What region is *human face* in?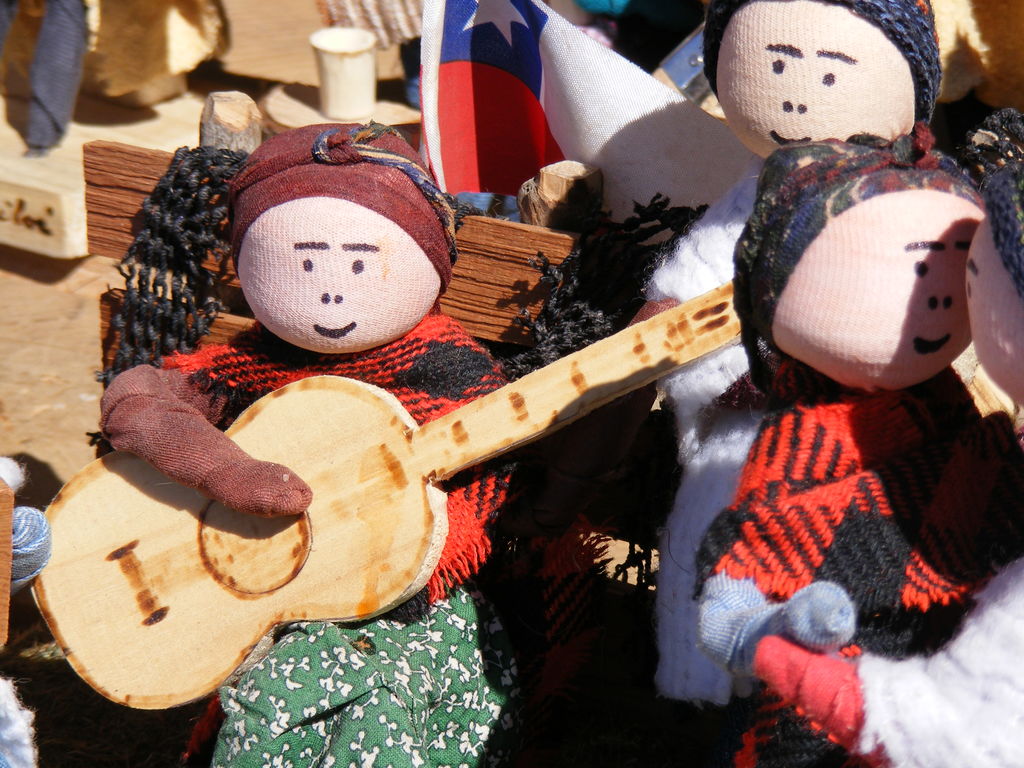
bbox=(237, 196, 441, 355).
